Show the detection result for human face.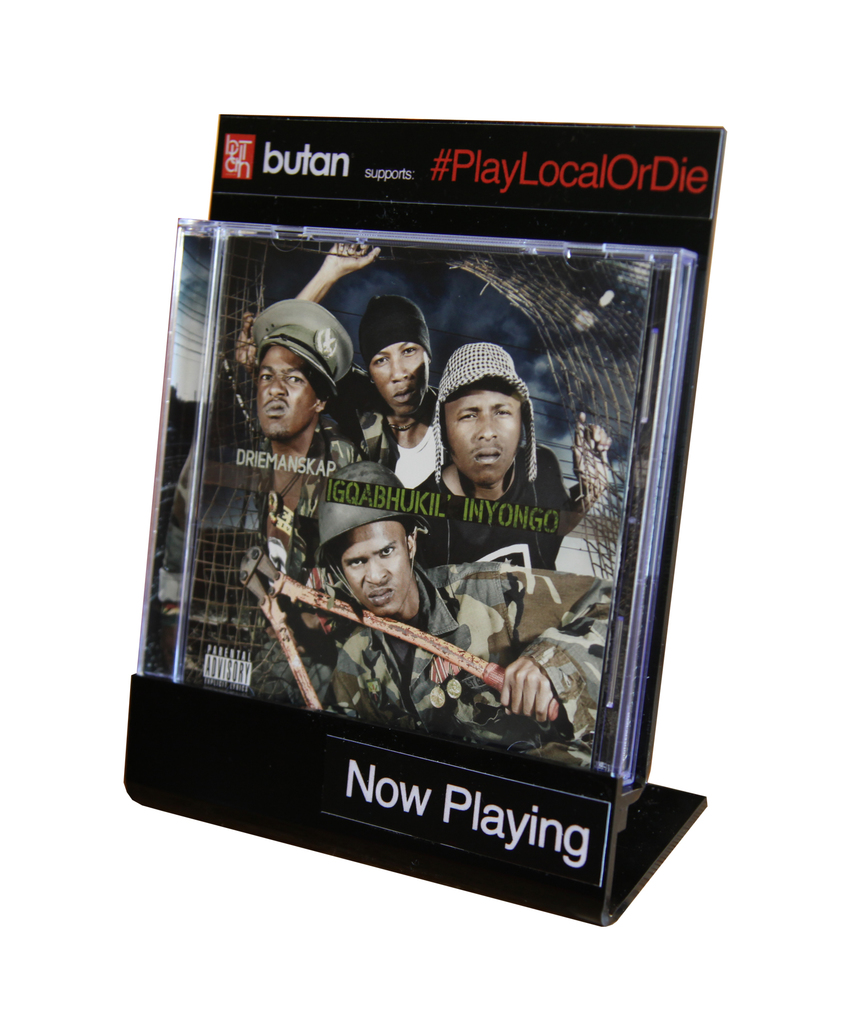
detection(367, 335, 425, 419).
